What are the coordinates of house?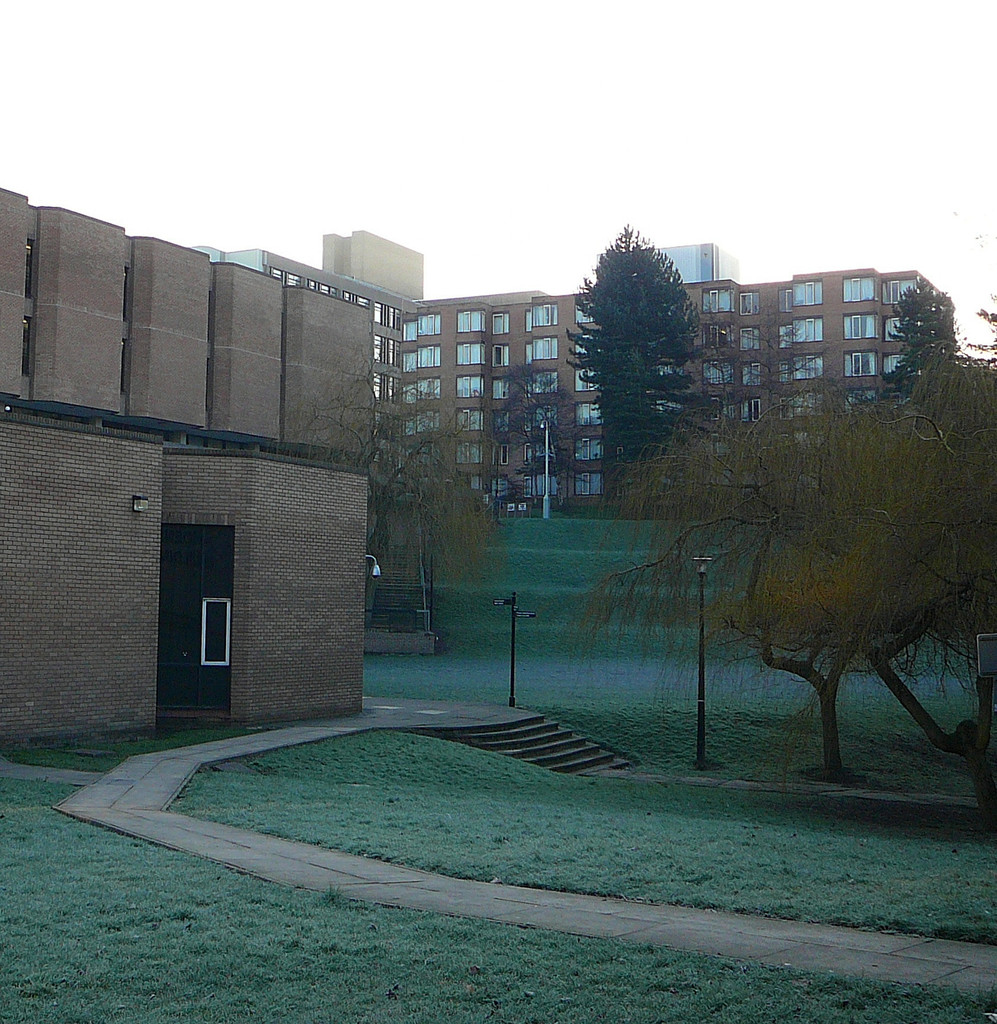
190:216:996:509.
